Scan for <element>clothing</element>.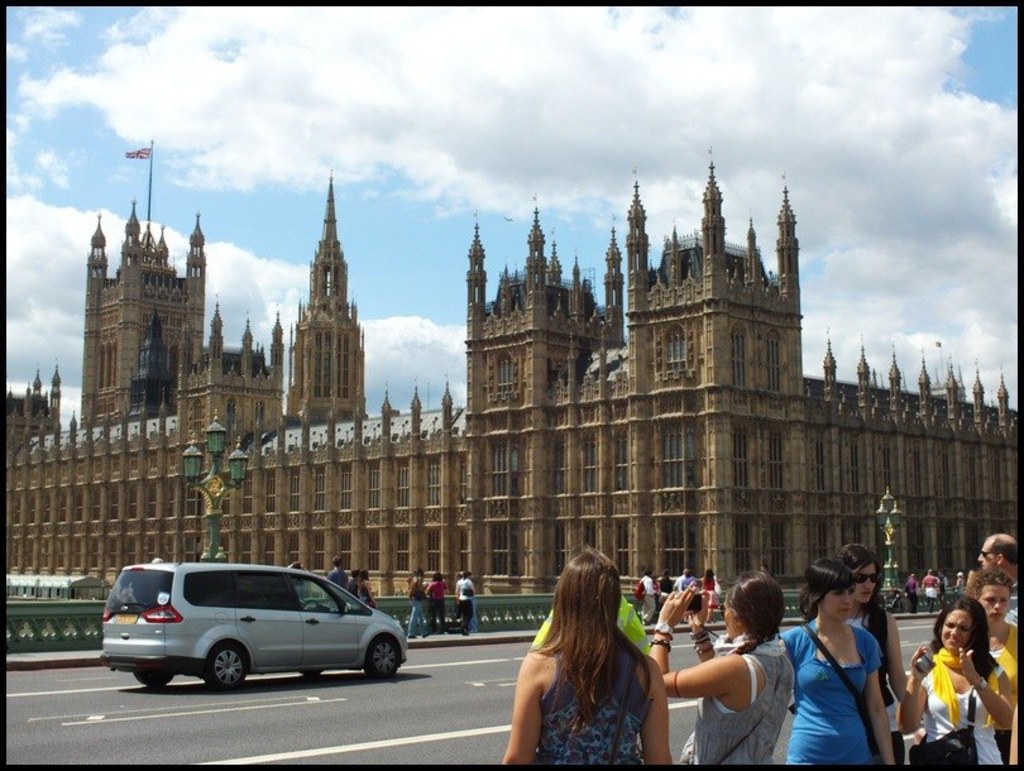
Scan result: crop(402, 578, 430, 637).
